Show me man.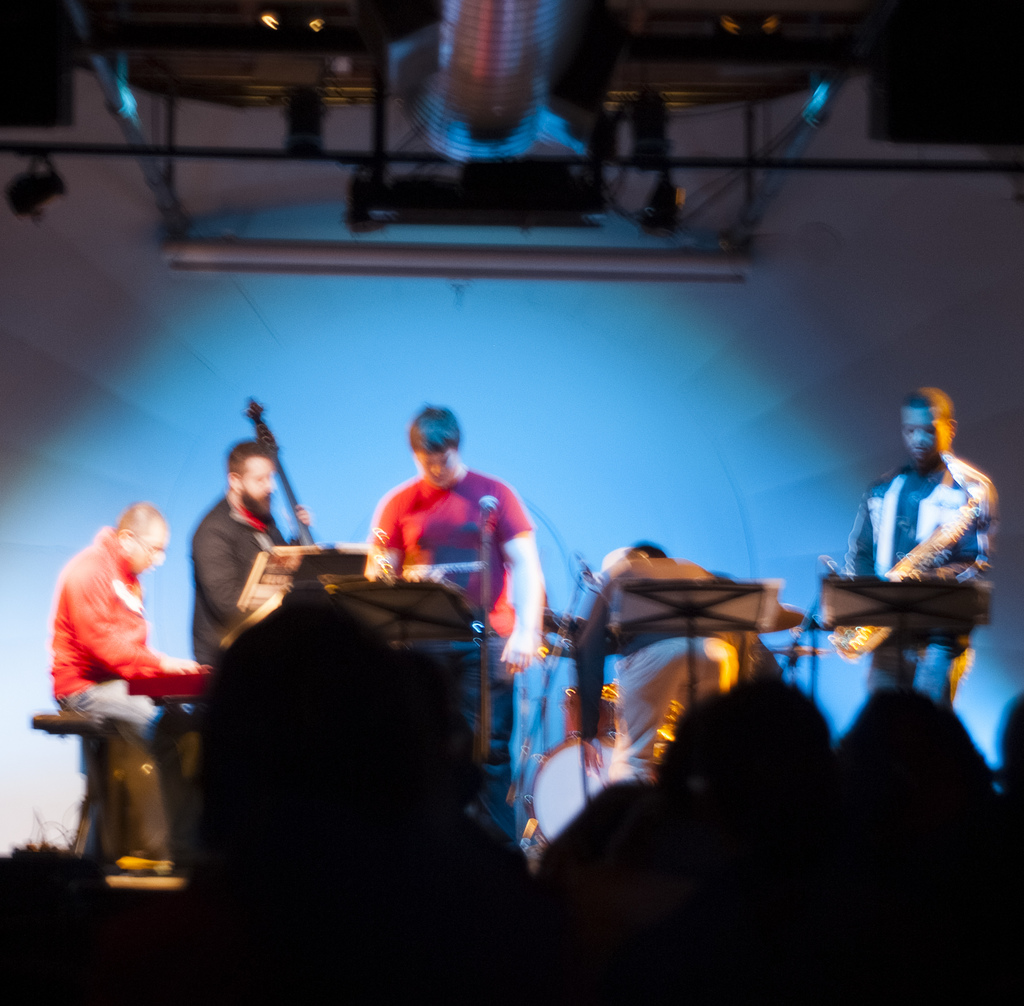
man is here: BBox(849, 385, 996, 710).
